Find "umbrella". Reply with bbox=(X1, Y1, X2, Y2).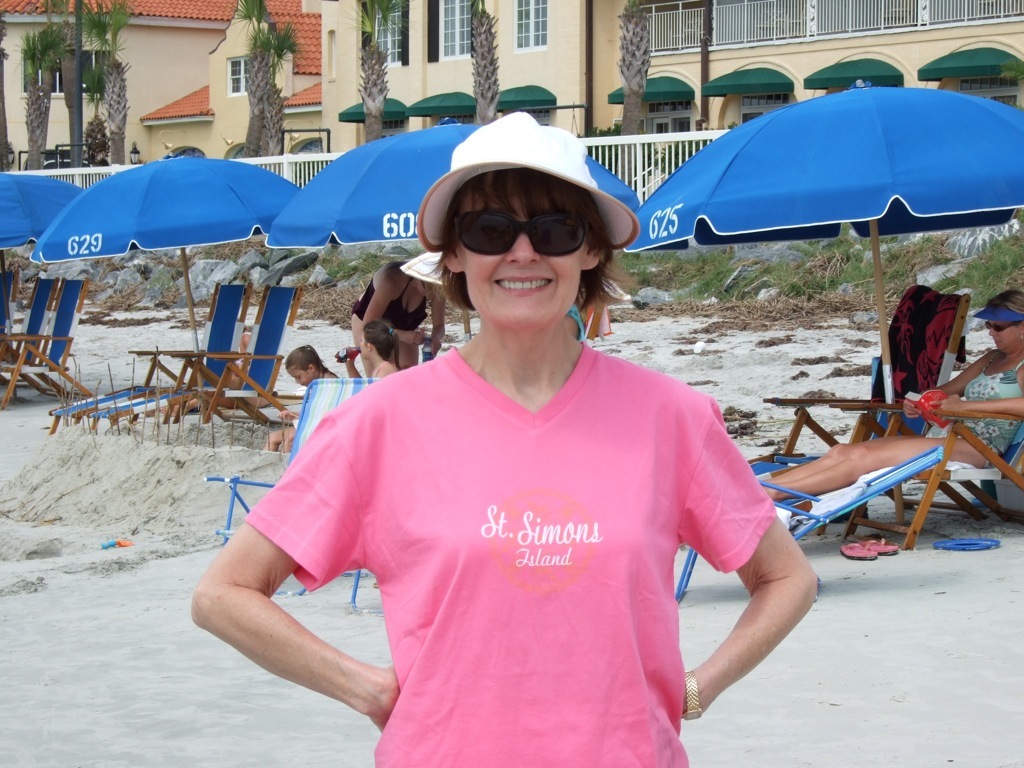
bbox=(25, 155, 301, 410).
